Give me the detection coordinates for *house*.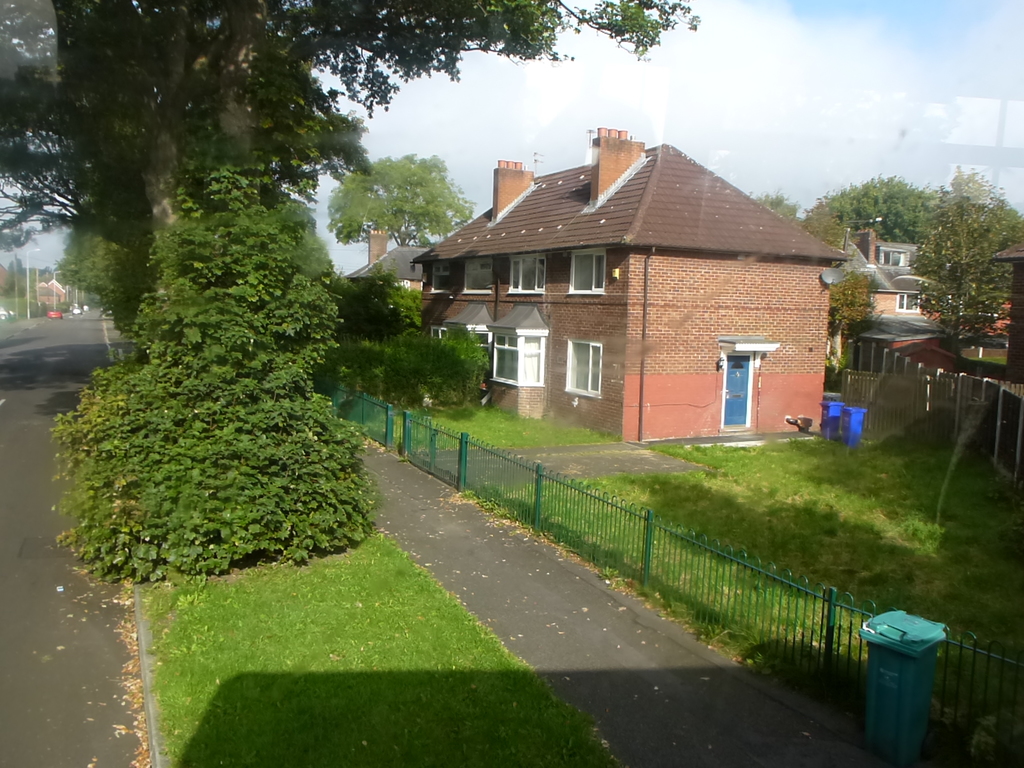
{"left": 413, "top": 126, "right": 852, "bottom": 449}.
